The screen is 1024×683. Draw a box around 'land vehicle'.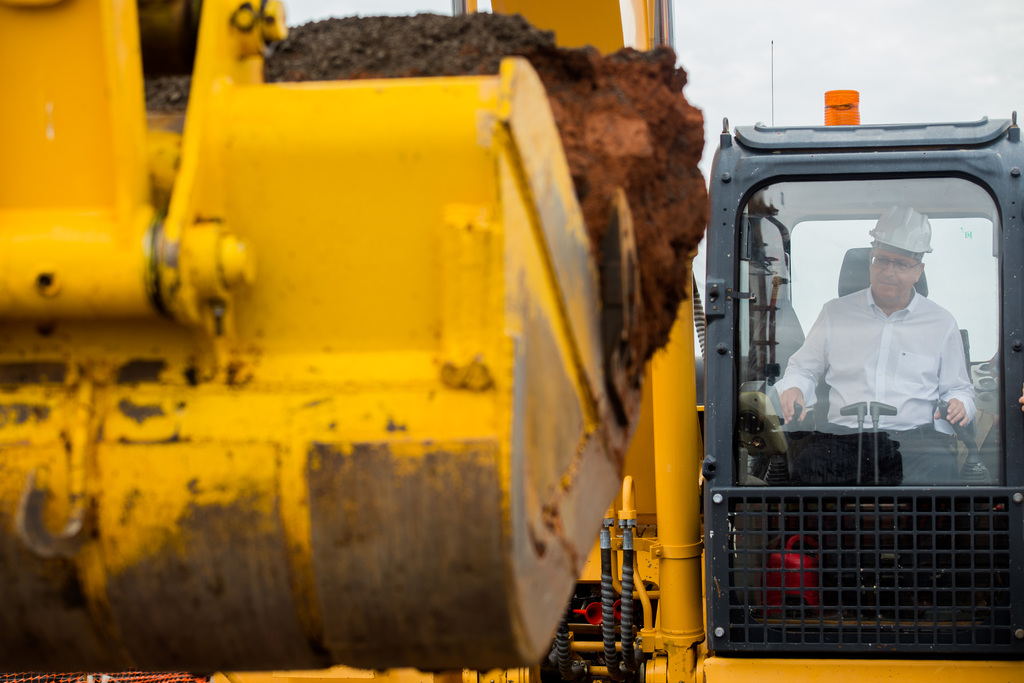
bbox=(0, 0, 1023, 682).
